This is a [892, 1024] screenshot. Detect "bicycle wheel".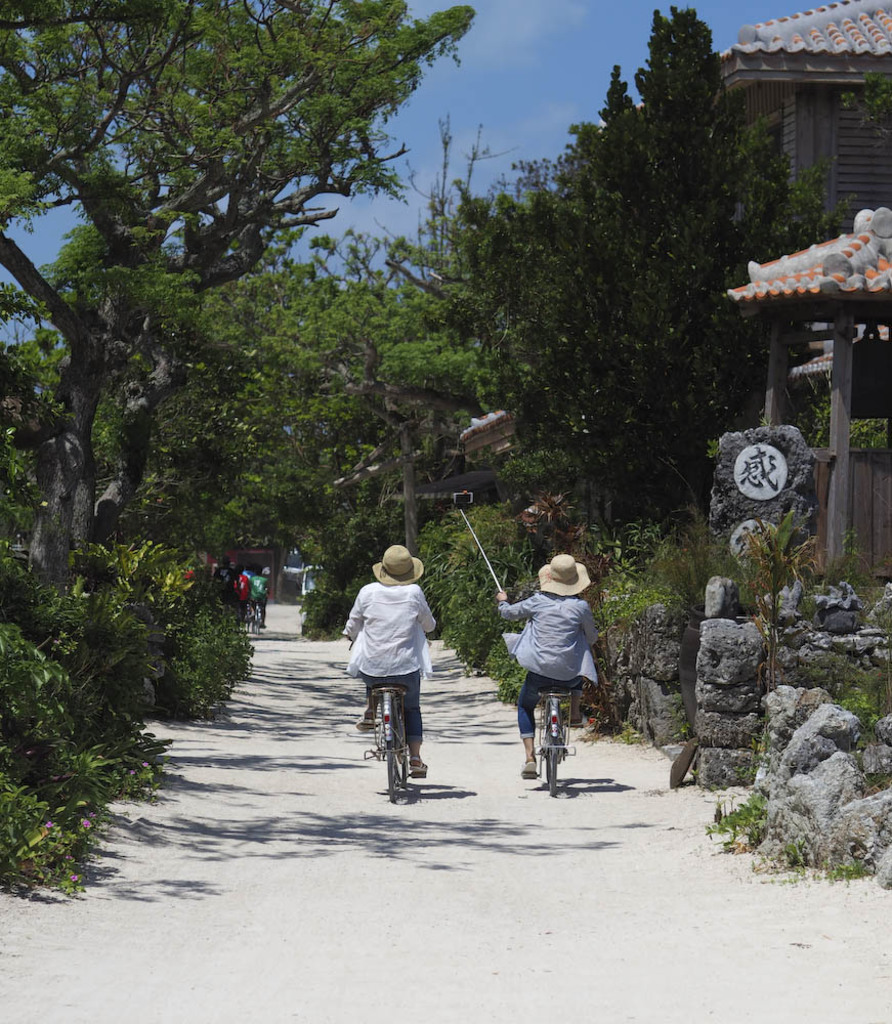
(x1=248, y1=604, x2=262, y2=638).
